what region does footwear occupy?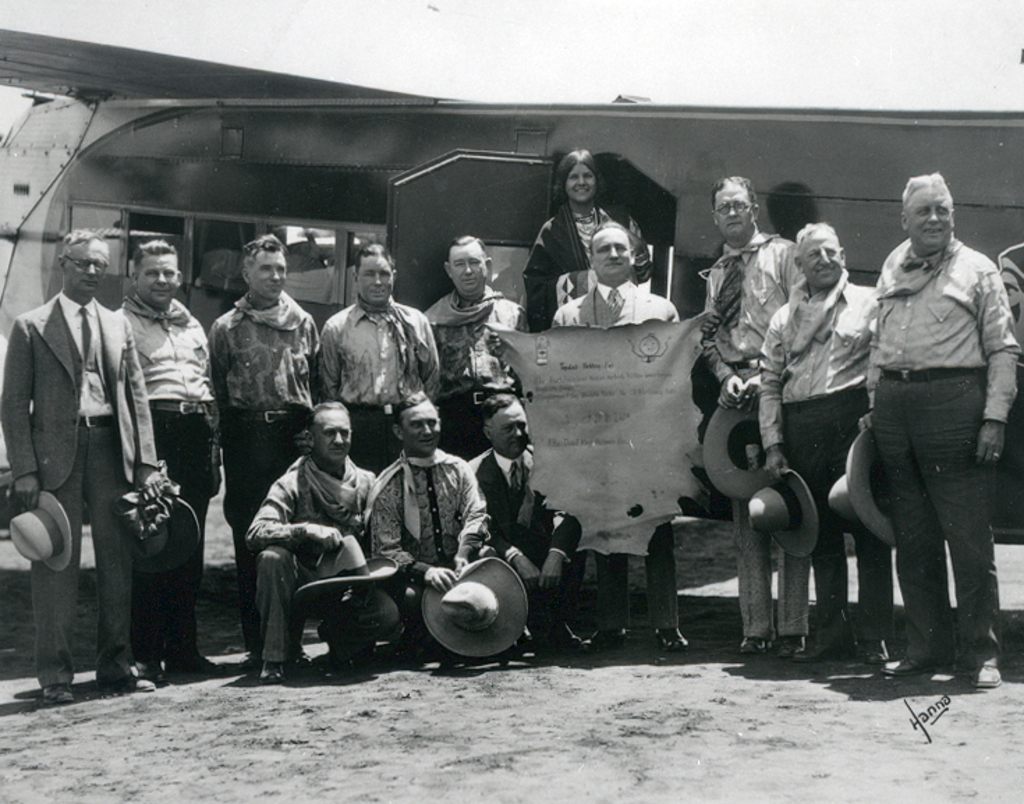
box(971, 660, 1004, 691).
